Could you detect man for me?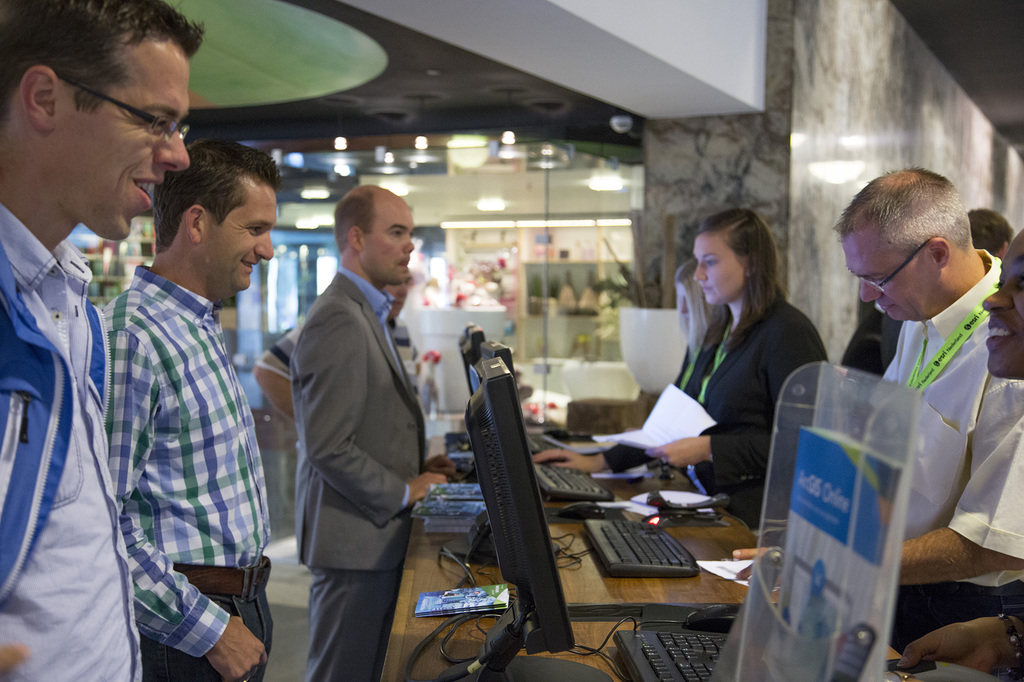
Detection result: 729 168 1023 655.
